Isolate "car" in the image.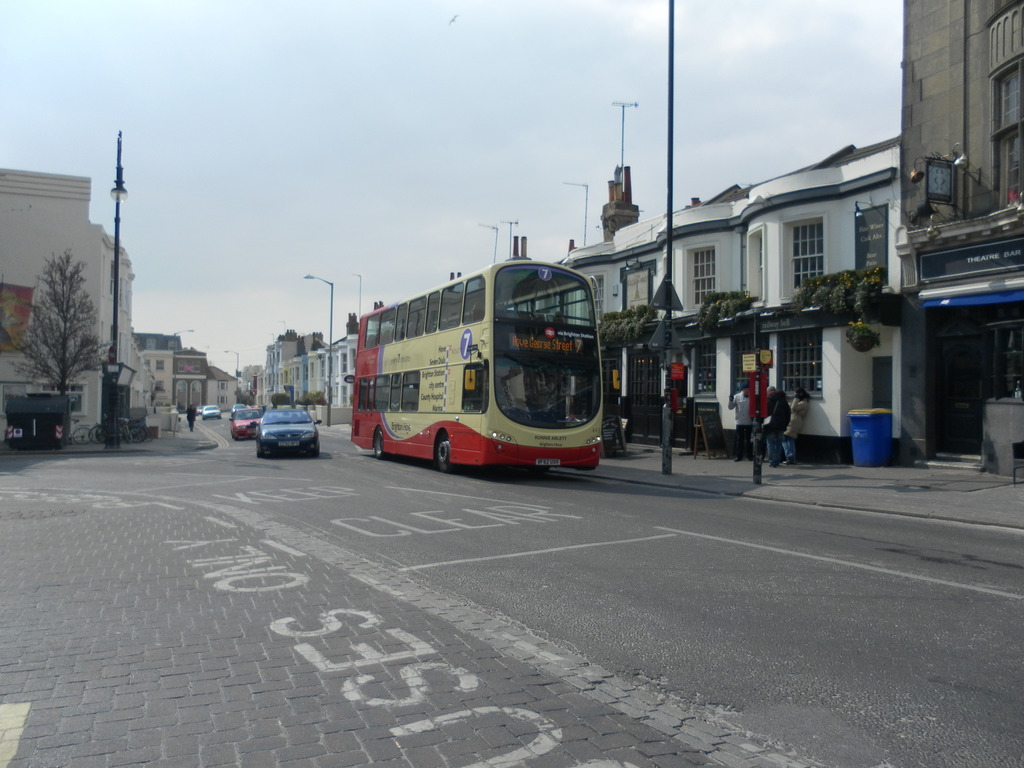
Isolated region: 223:399:244:412.
